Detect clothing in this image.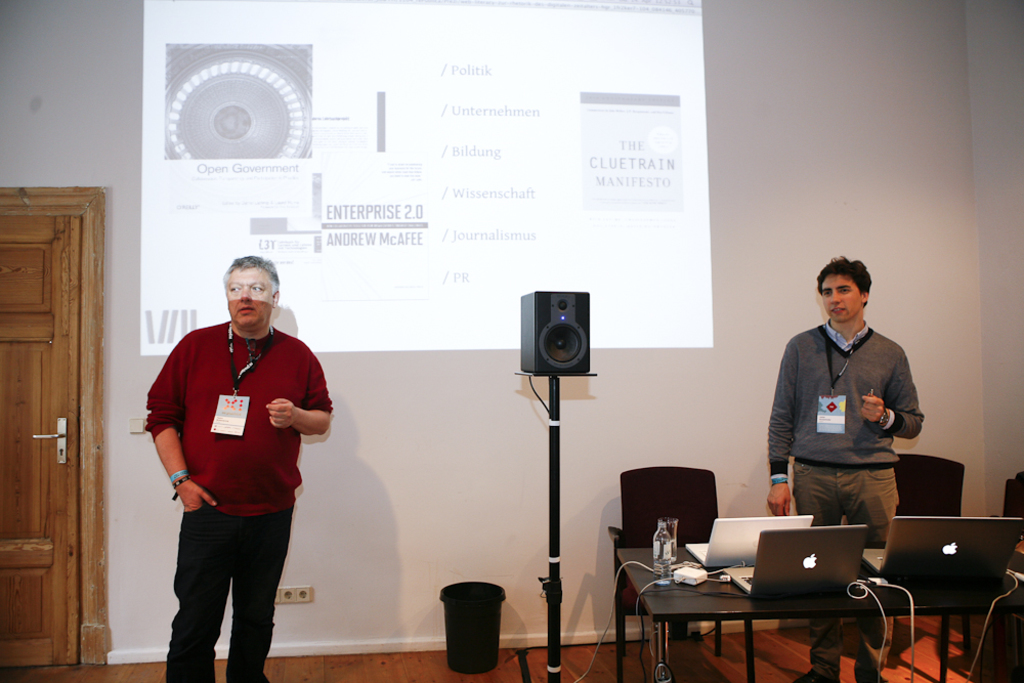
Detection: crop(143, 315, 333, 682).
